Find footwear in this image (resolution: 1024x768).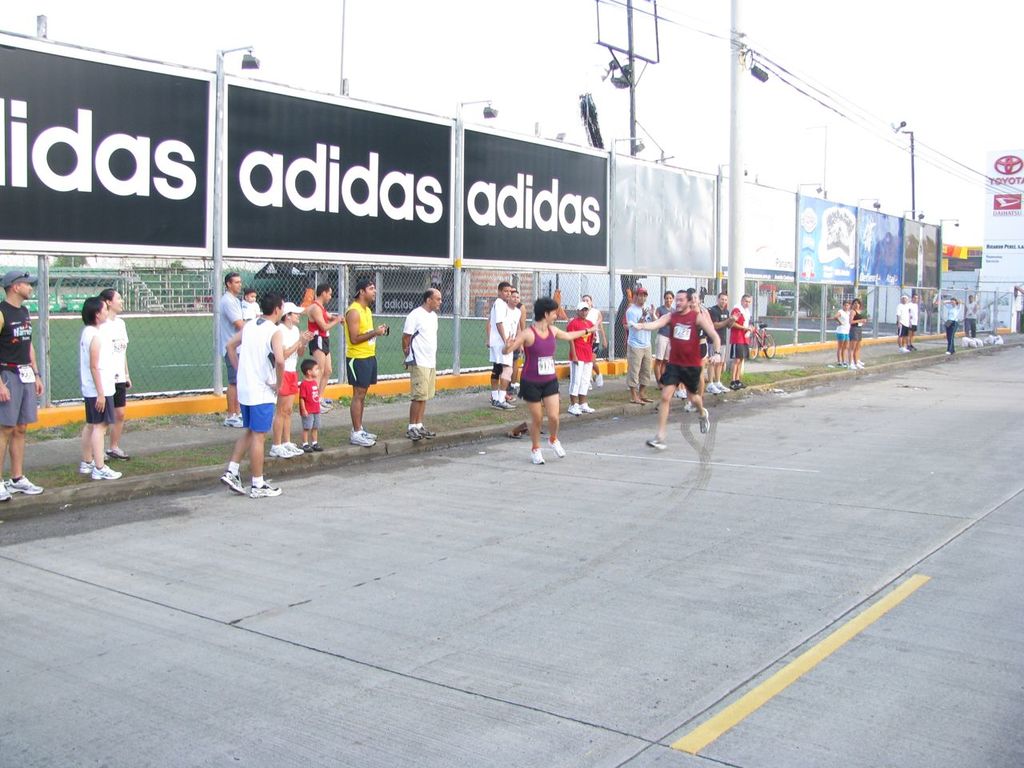
318 398 335 407.
